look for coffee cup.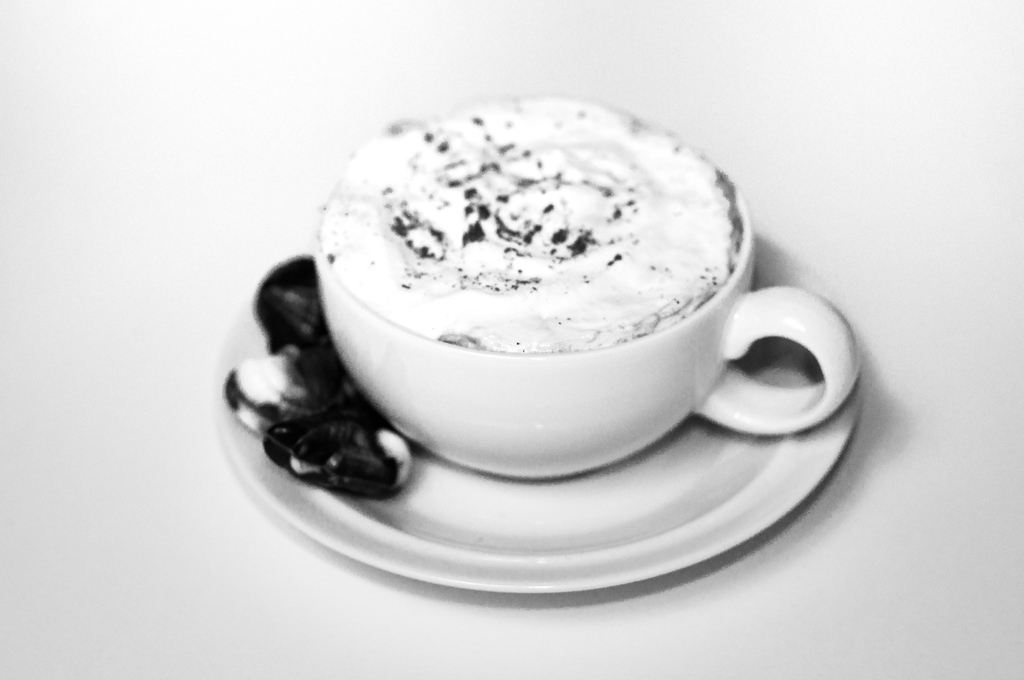
Found: 314, 88, 857, 482.
